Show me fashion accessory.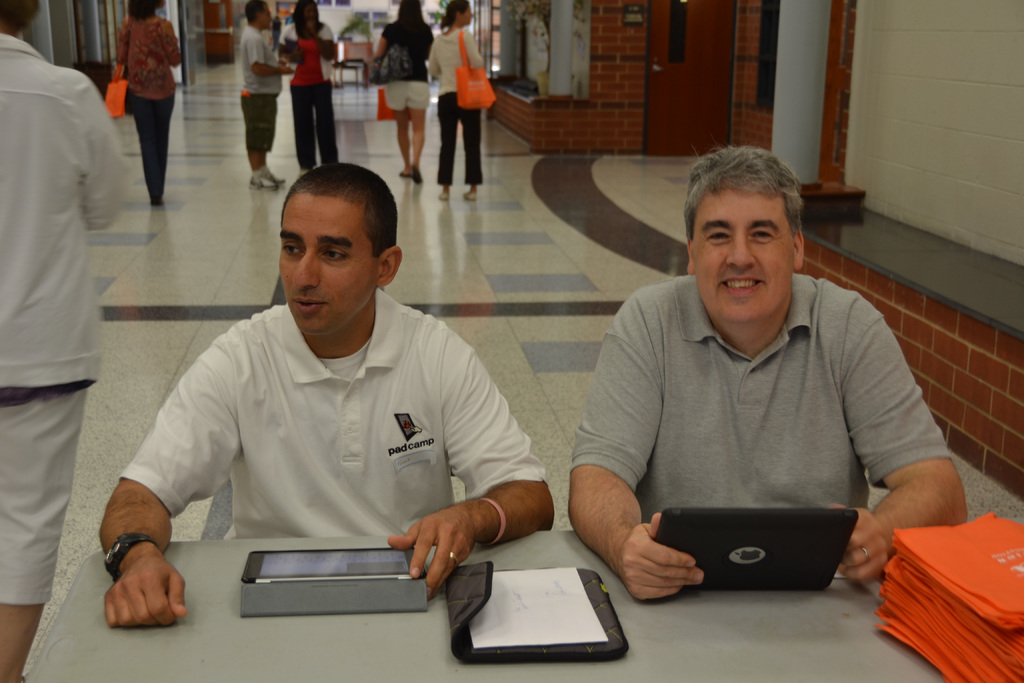
fashion accessory is here: (484,495,504,547).
